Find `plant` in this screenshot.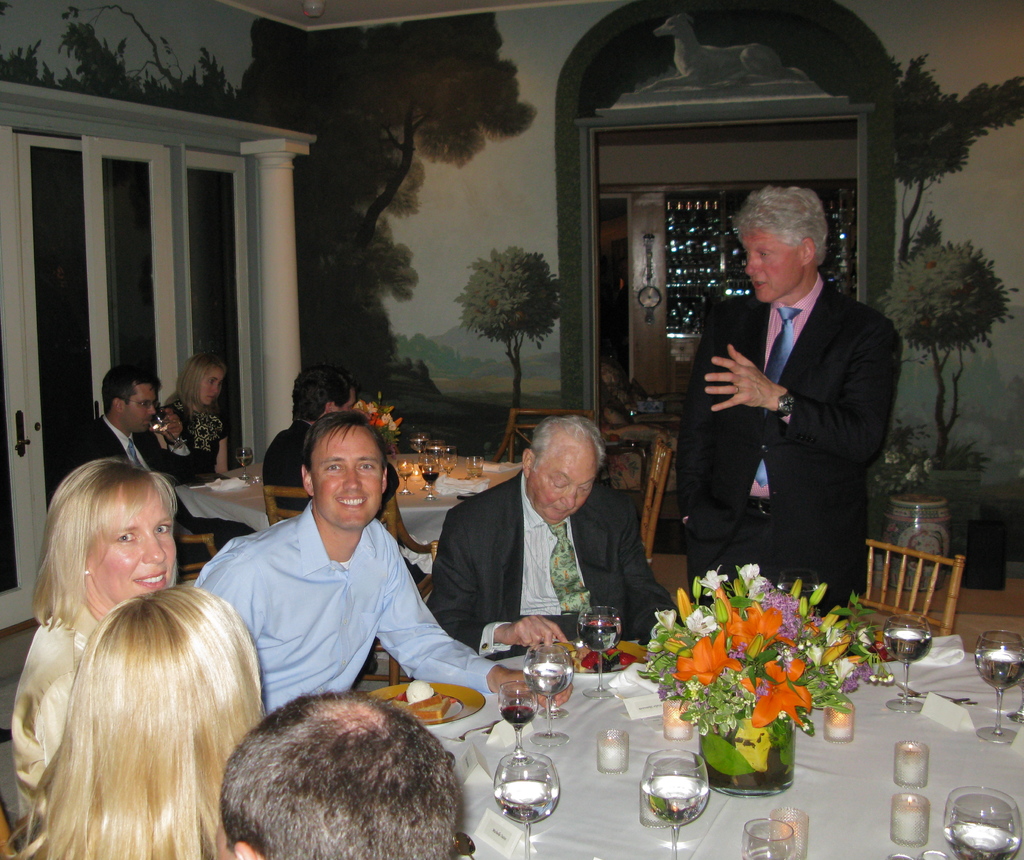
The bounding box for `plant` is x1=879, y1=165, x2=1009, y2=517.
